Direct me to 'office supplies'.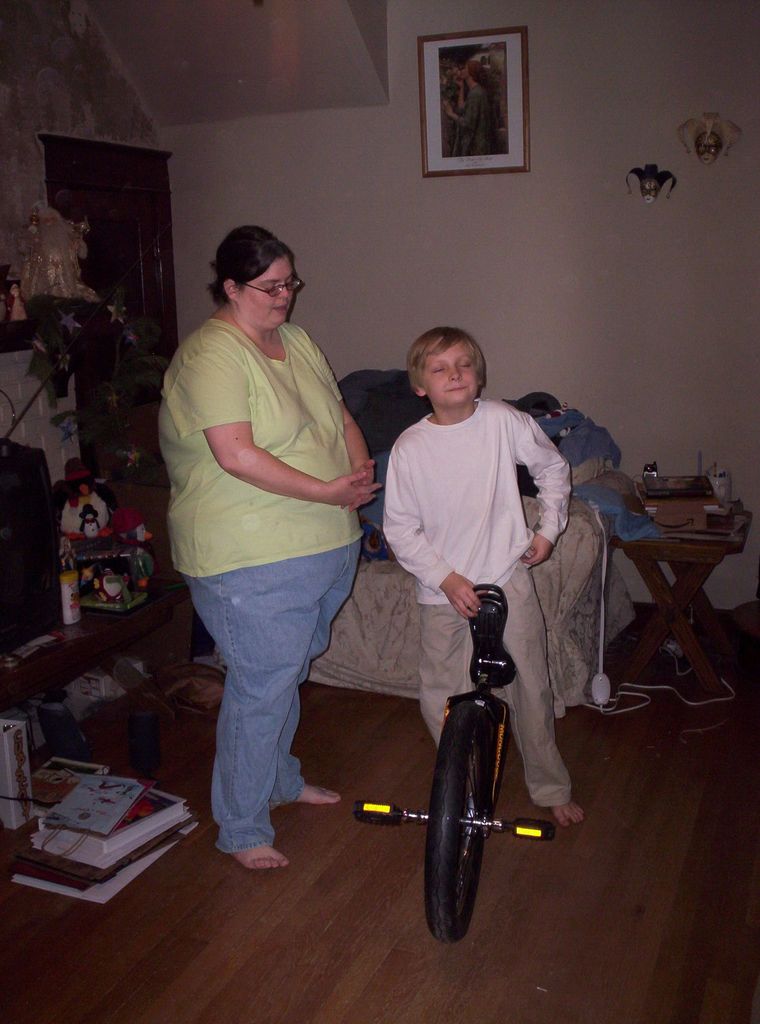
Direction: l=619, t=509, r=745, b=698.
